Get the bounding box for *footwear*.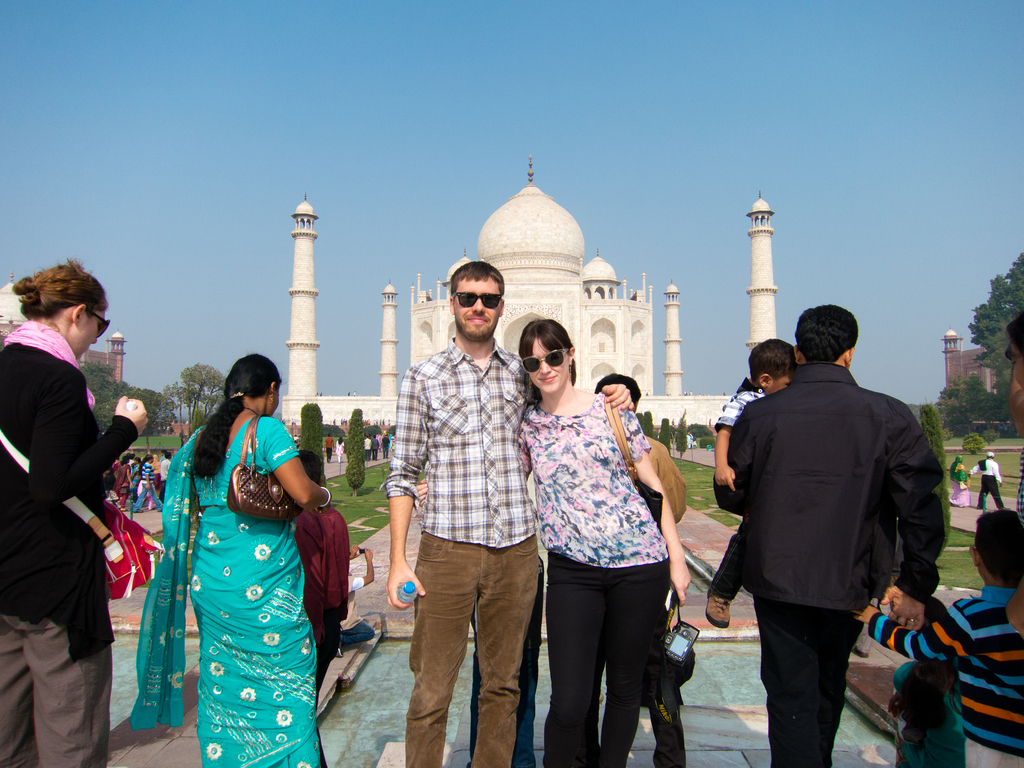
select_region(704, 593, 732, 628).
